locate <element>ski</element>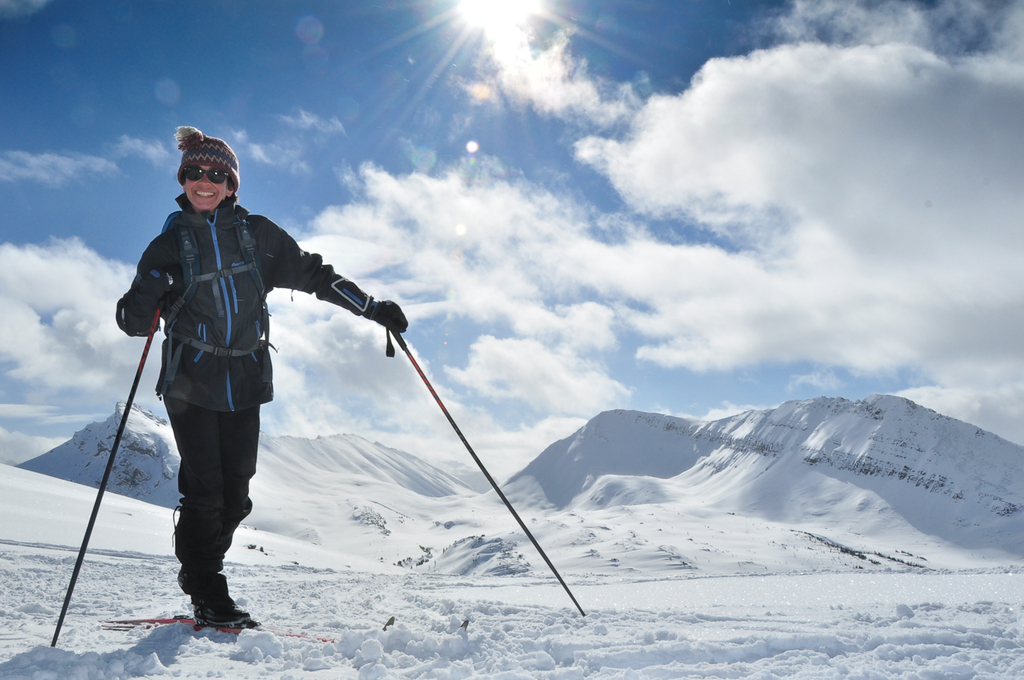
box(78, 619, 477, 649)
